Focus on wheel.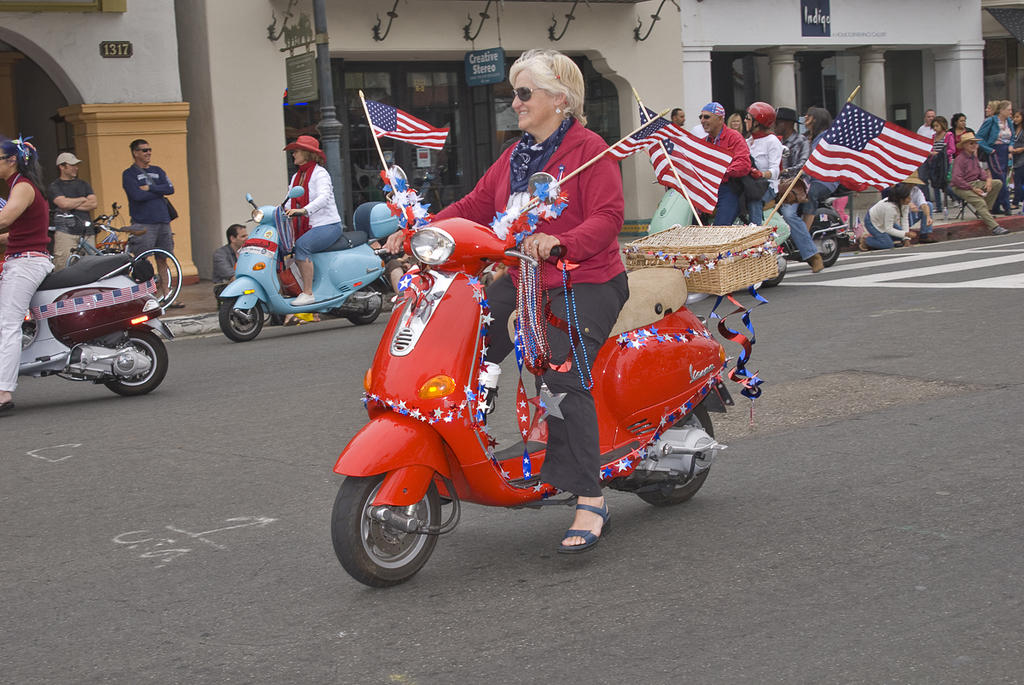
Focused at left=219, top=294, right=263, bottom=342.
